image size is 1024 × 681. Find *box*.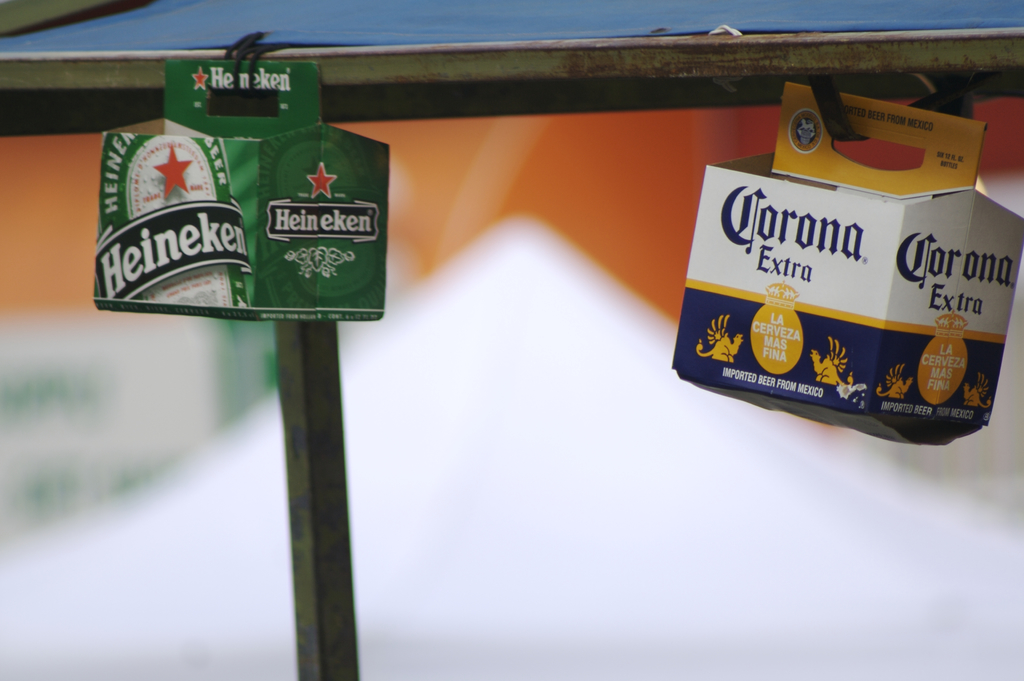
<bbox>666, 85, 1011, 435</bbox>.
